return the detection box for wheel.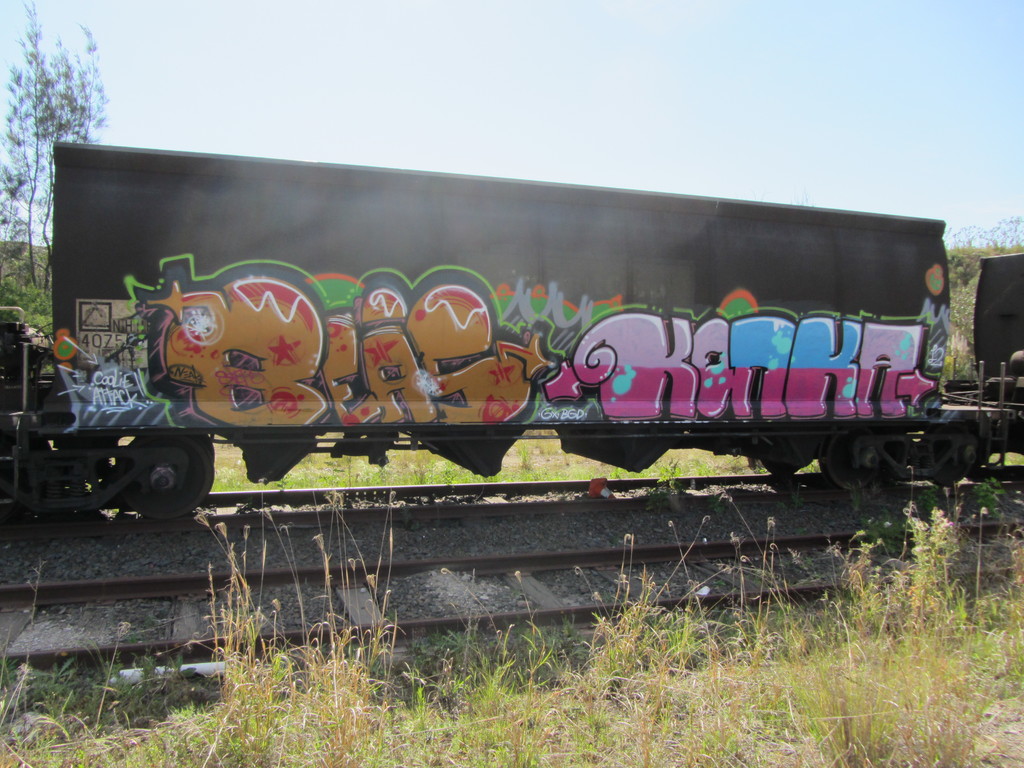
923,425,976,488.
